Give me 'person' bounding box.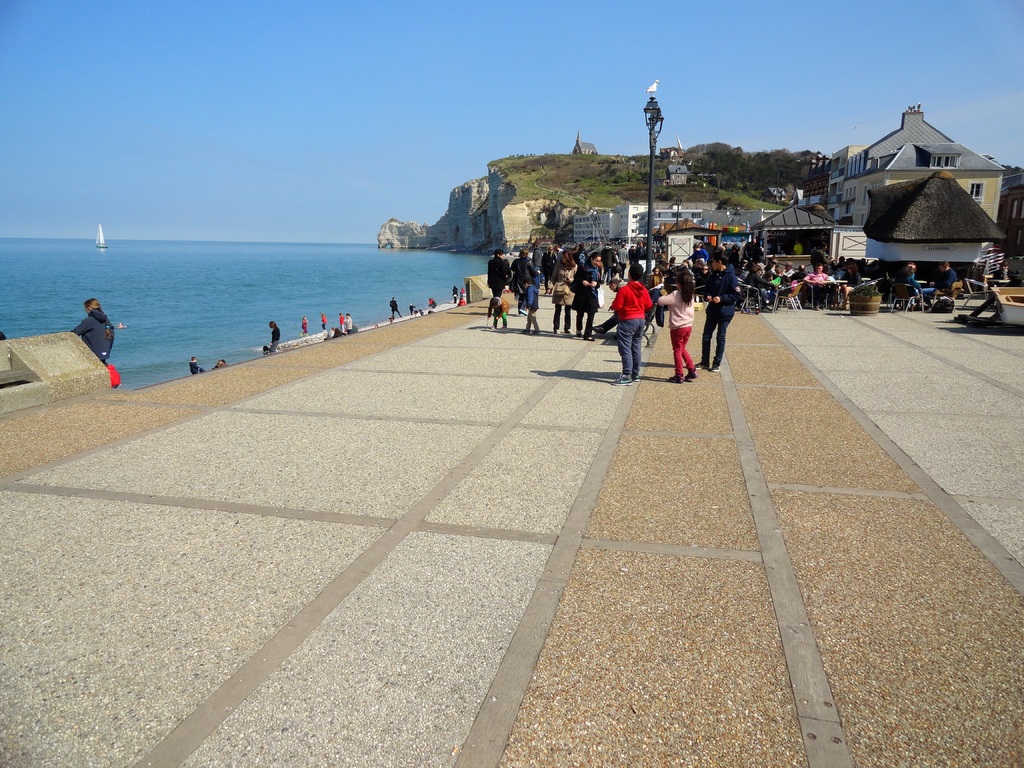
bbox=[927, 259, 957, 297].
